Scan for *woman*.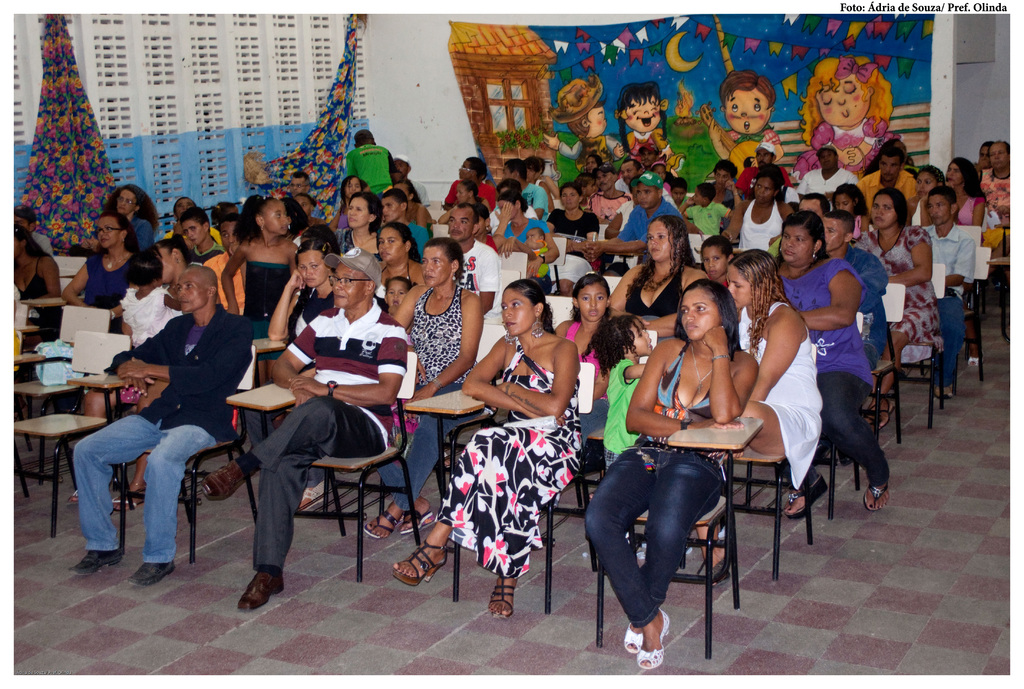
Scan result: <region>369, 222, 421, 301</region>.
